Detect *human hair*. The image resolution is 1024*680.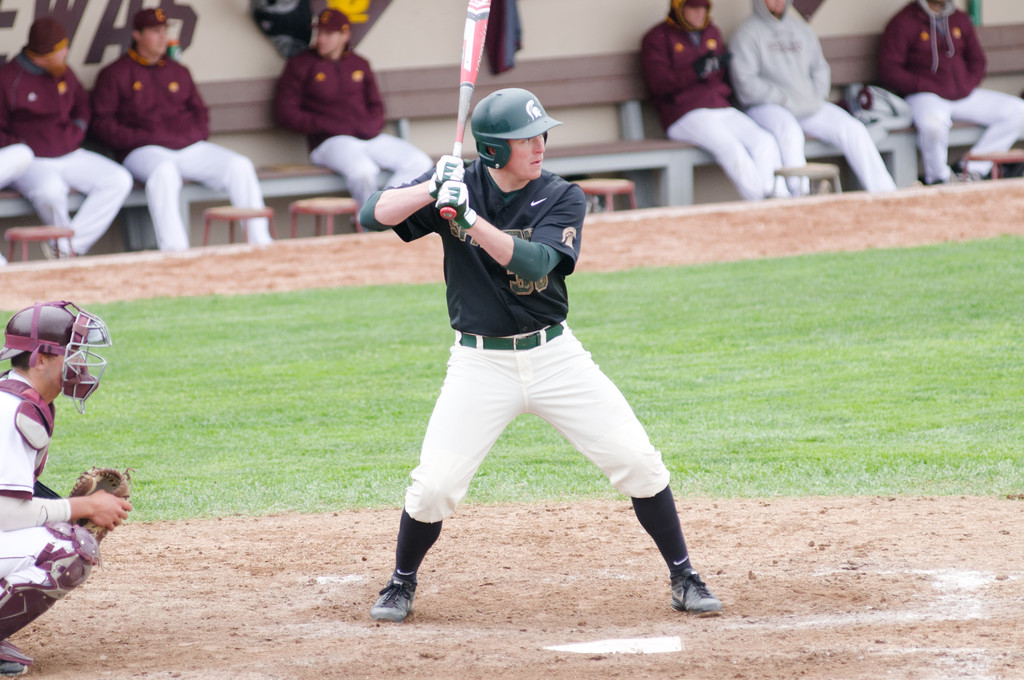
8:349:35:376.
